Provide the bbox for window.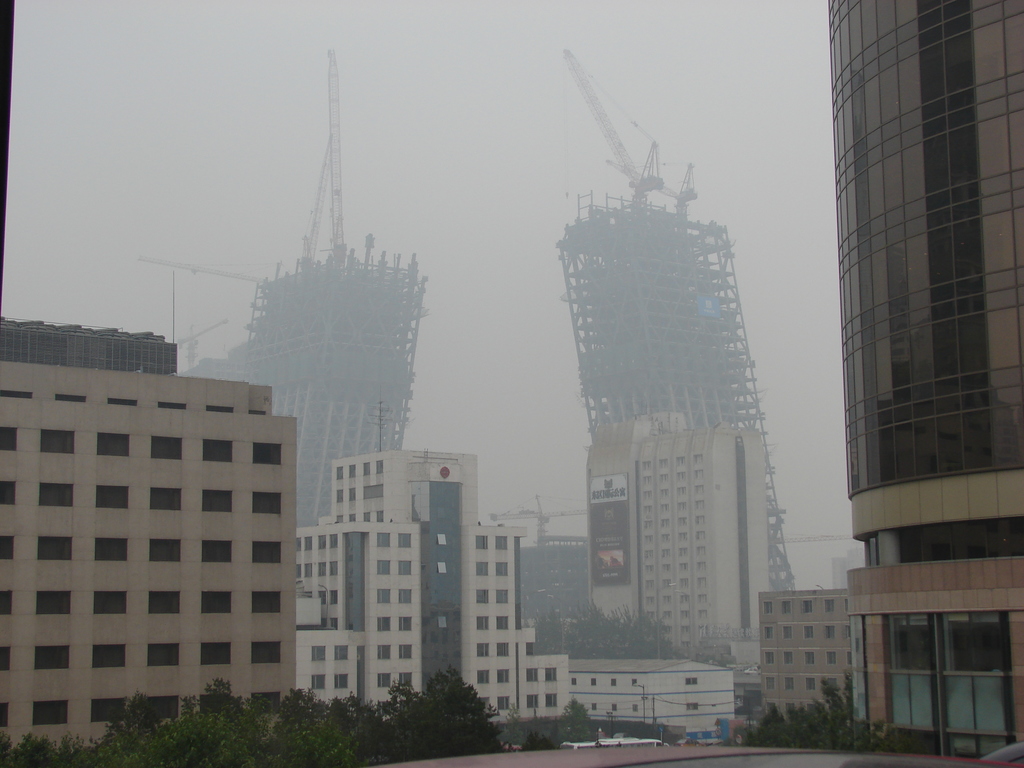
crop(348, 511, 358, 524).
